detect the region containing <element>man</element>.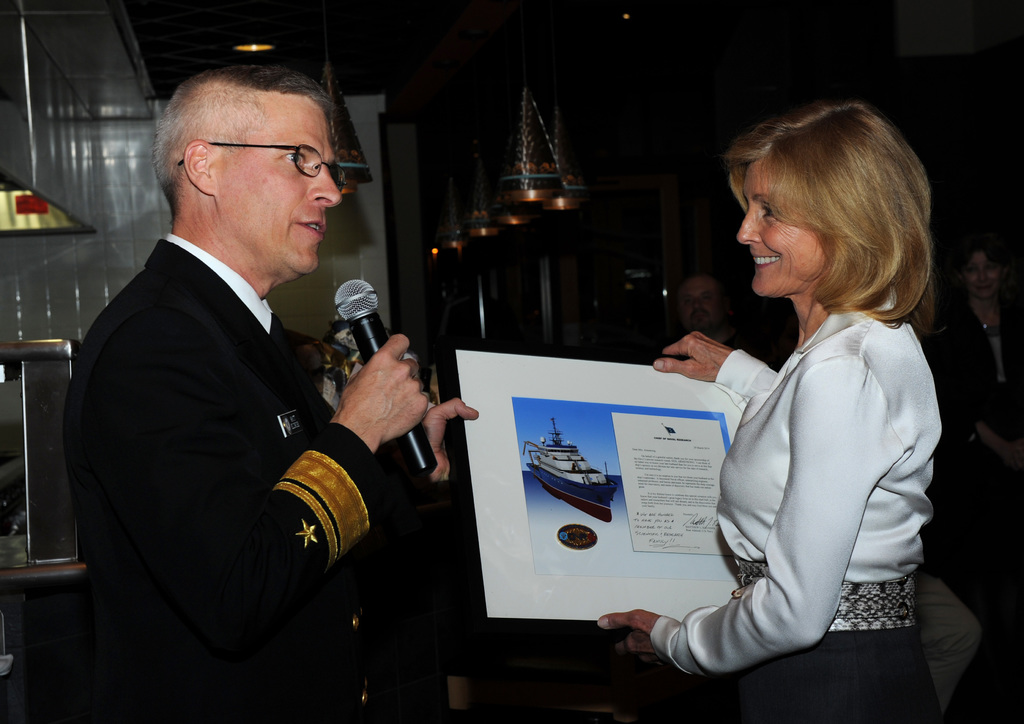
(67, 55, 484, 723).
